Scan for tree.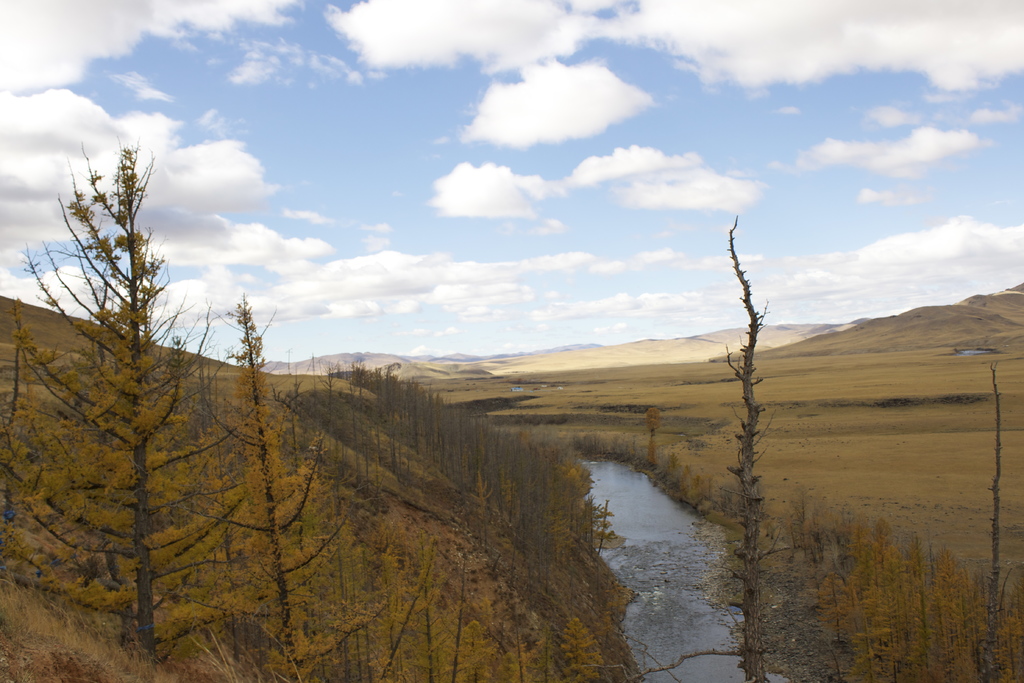
Scan result: Rect(369, 363, 415, 448).
